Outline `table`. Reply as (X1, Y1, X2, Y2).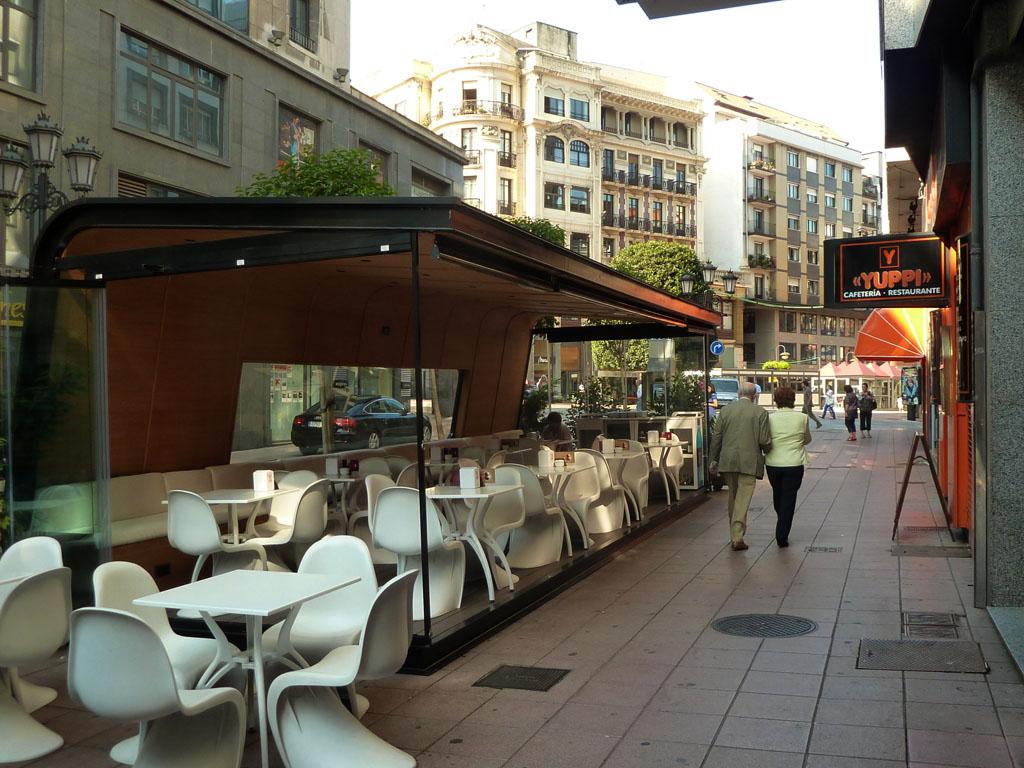
(643, 441, 689, 505).
